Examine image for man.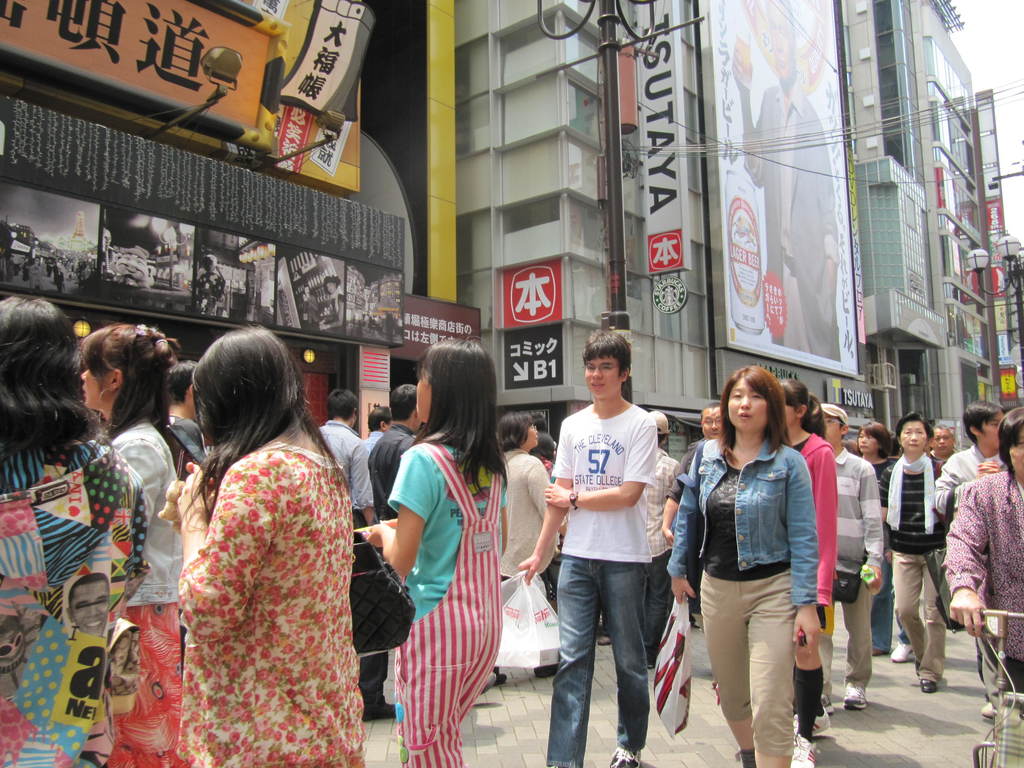
Examination result: (316,389,396,725).
